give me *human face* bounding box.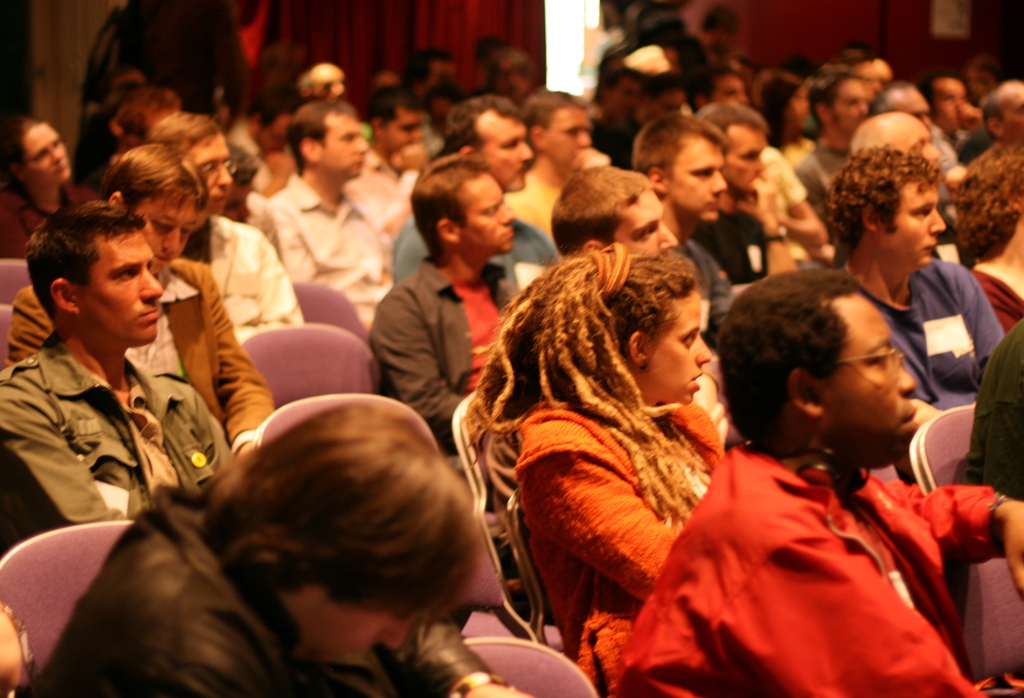
select_region(76, 230, 162, 345).
